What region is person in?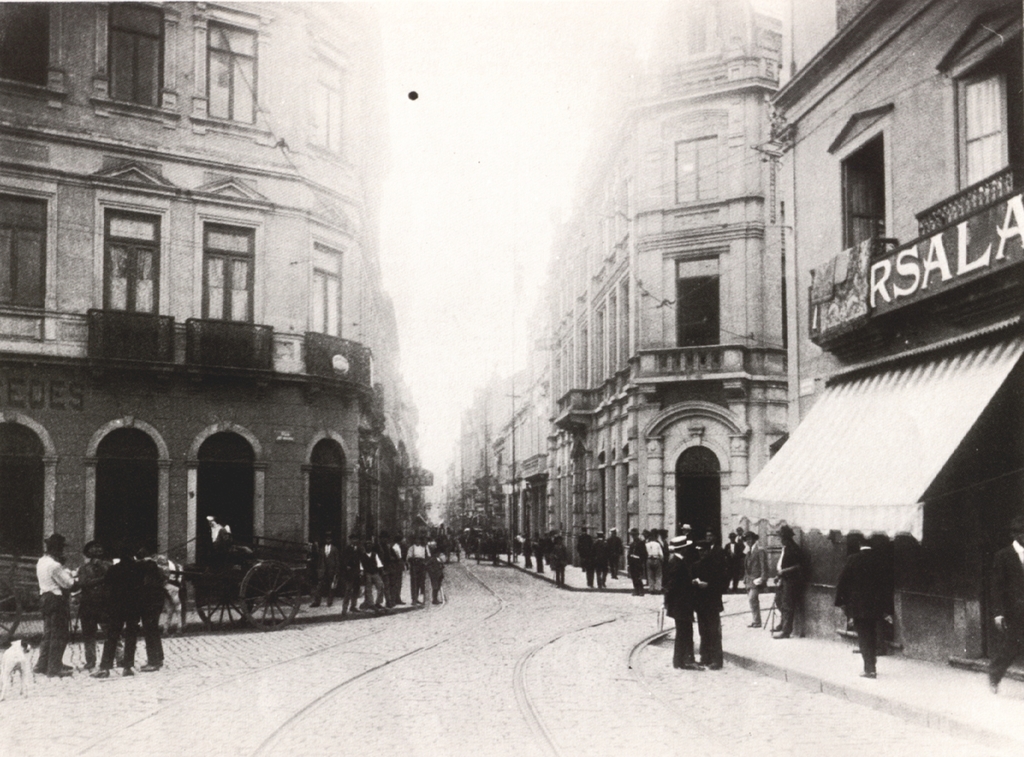
bbox(35, 532, 74, 674).
